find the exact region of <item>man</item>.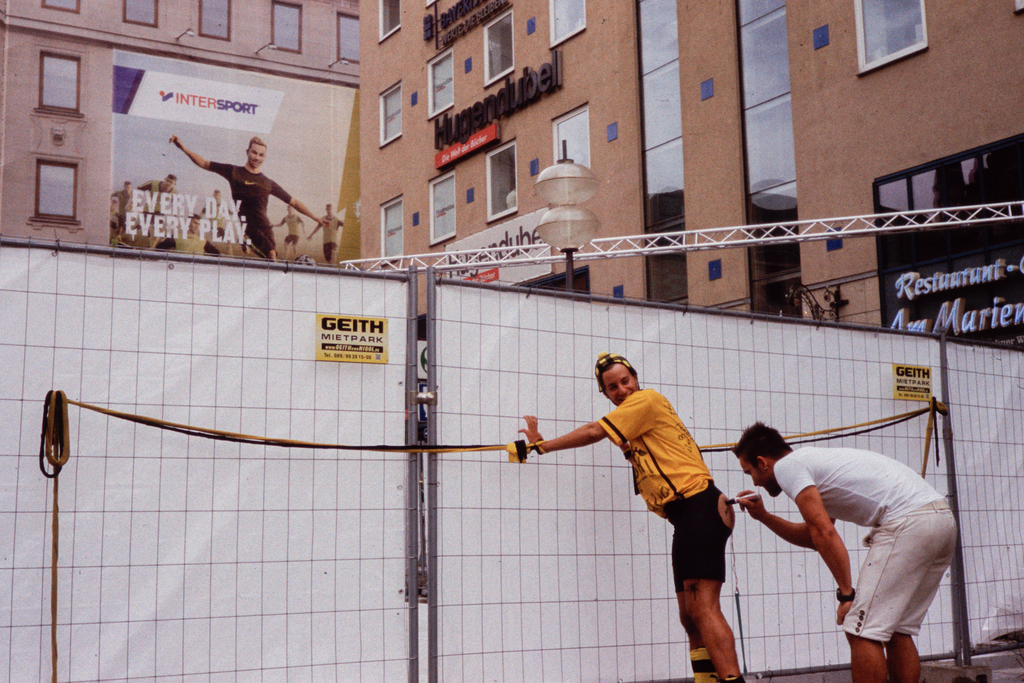
Exact region: x1=169 y1=209 x2=220 y2=256.
